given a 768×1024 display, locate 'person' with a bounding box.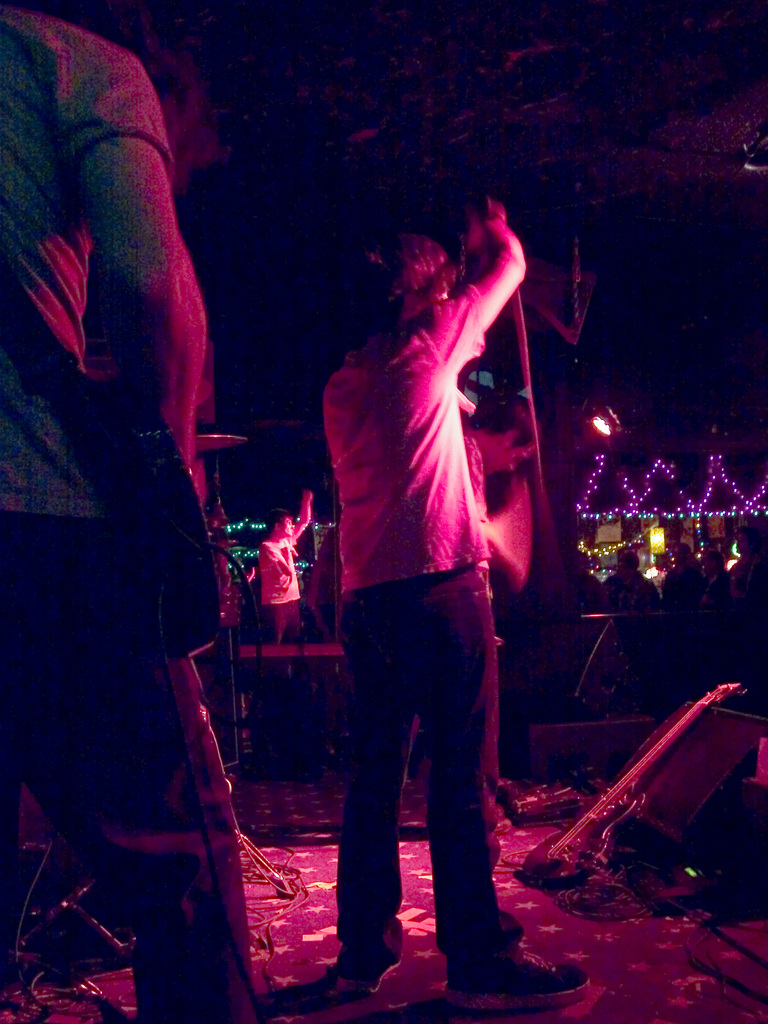
Located: <box>322,196,588,1014</box>.
